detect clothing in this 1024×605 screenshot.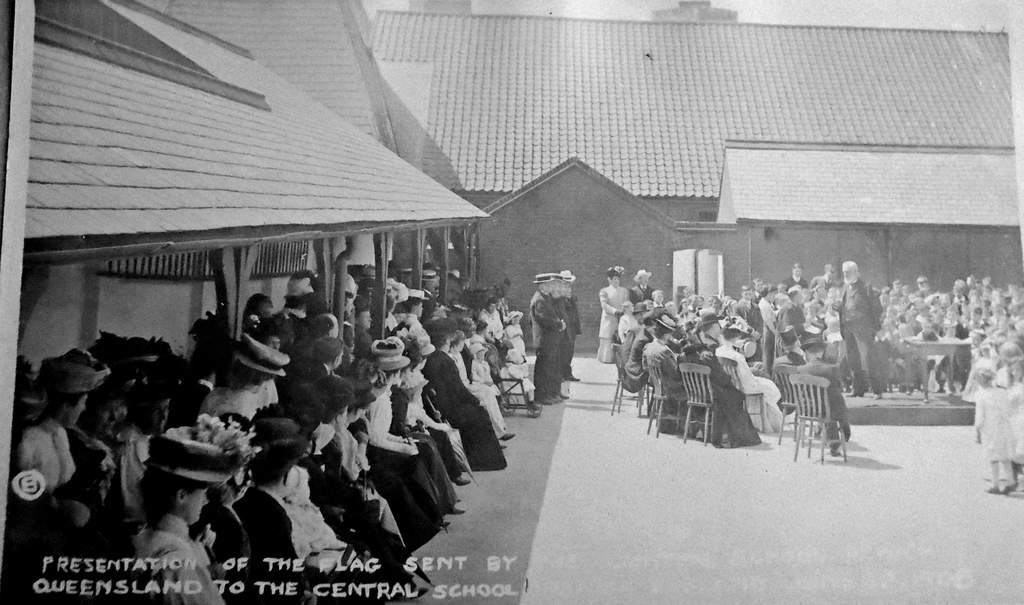
Detection: (x1=265, y1=472, x2=358, y2=576).
